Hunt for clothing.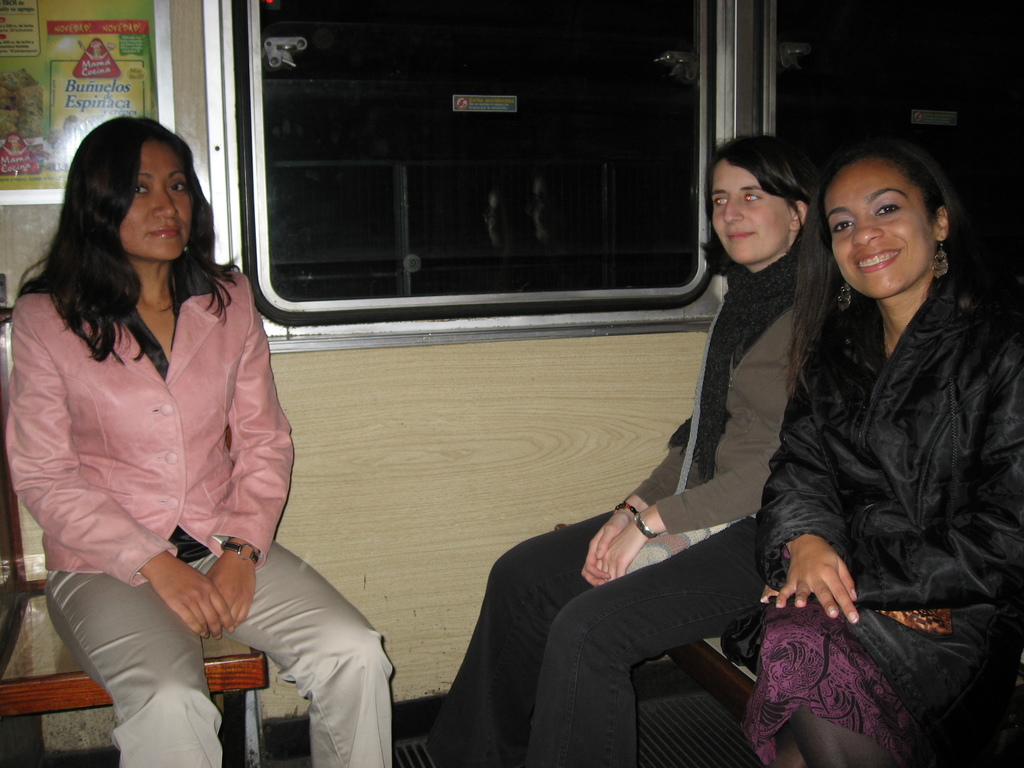
Hunted down at crop(756, 282, 1023, 648).
